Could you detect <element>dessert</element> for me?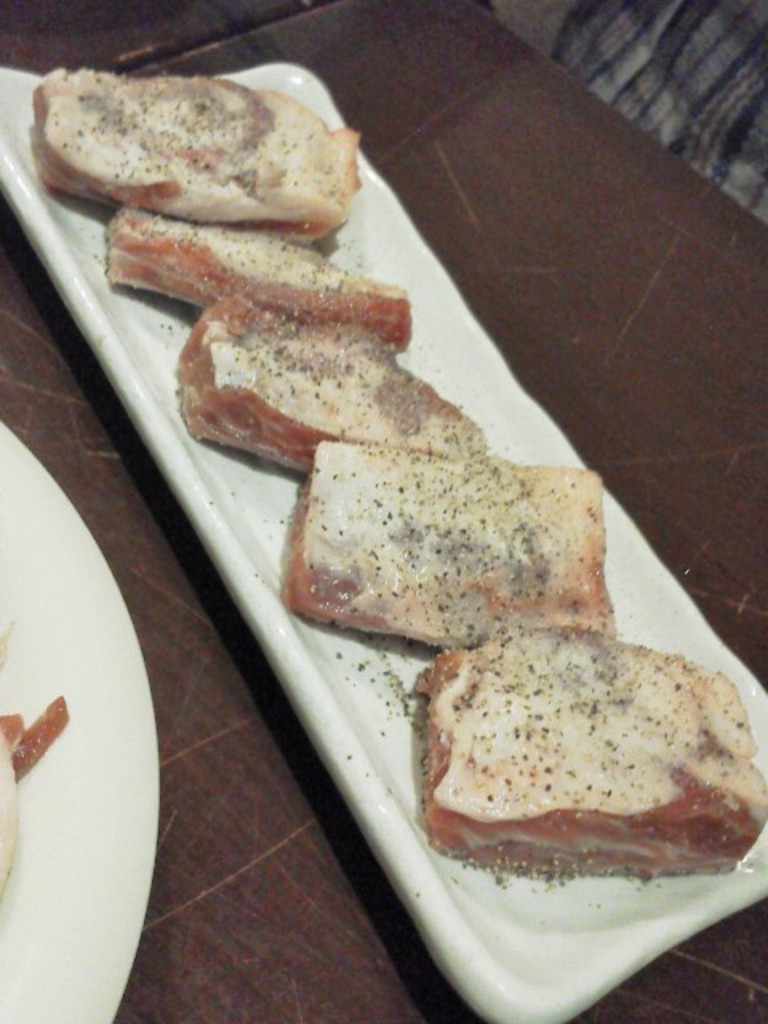
Detection result: region(397, 632, 752, 902).
